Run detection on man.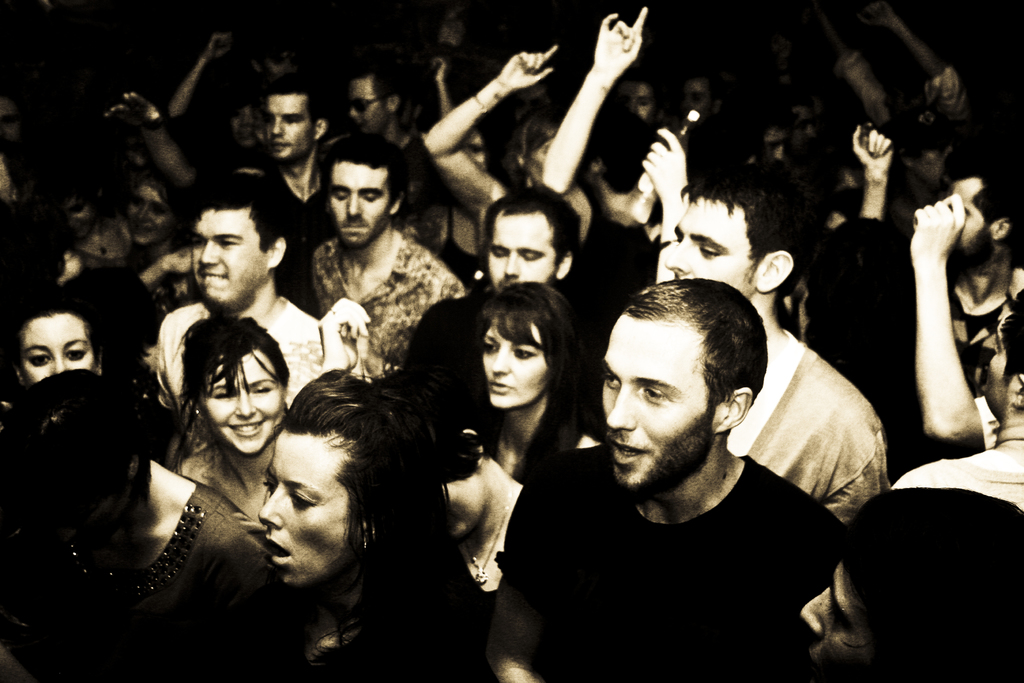
Result: crop(352, 53, 431, 197).
